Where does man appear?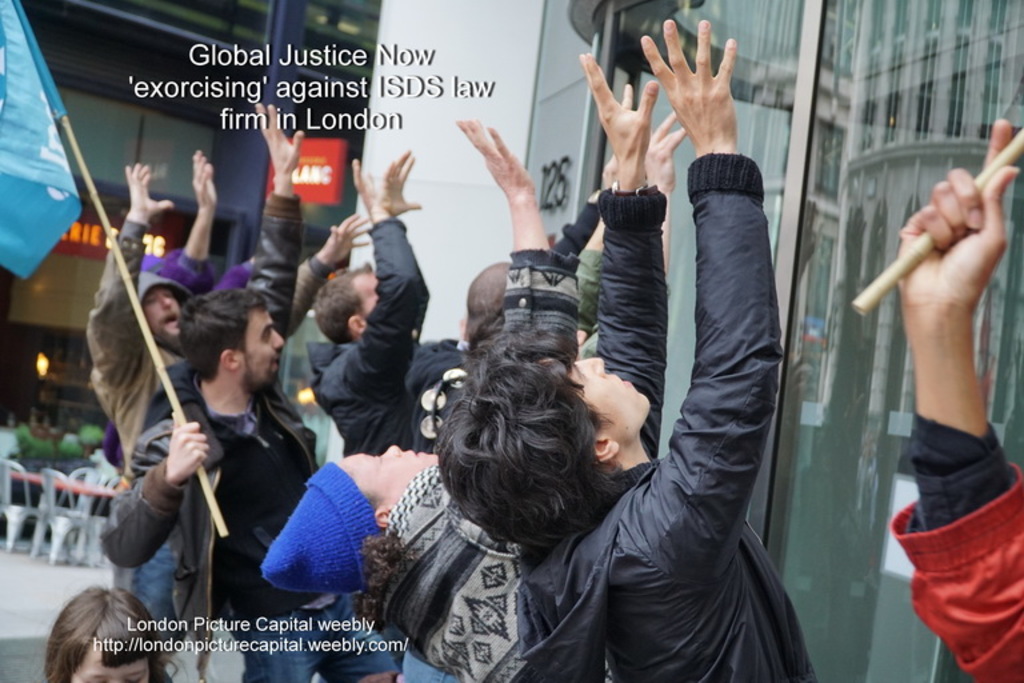
Appears at bbox=[299, 143, 437, 452].
